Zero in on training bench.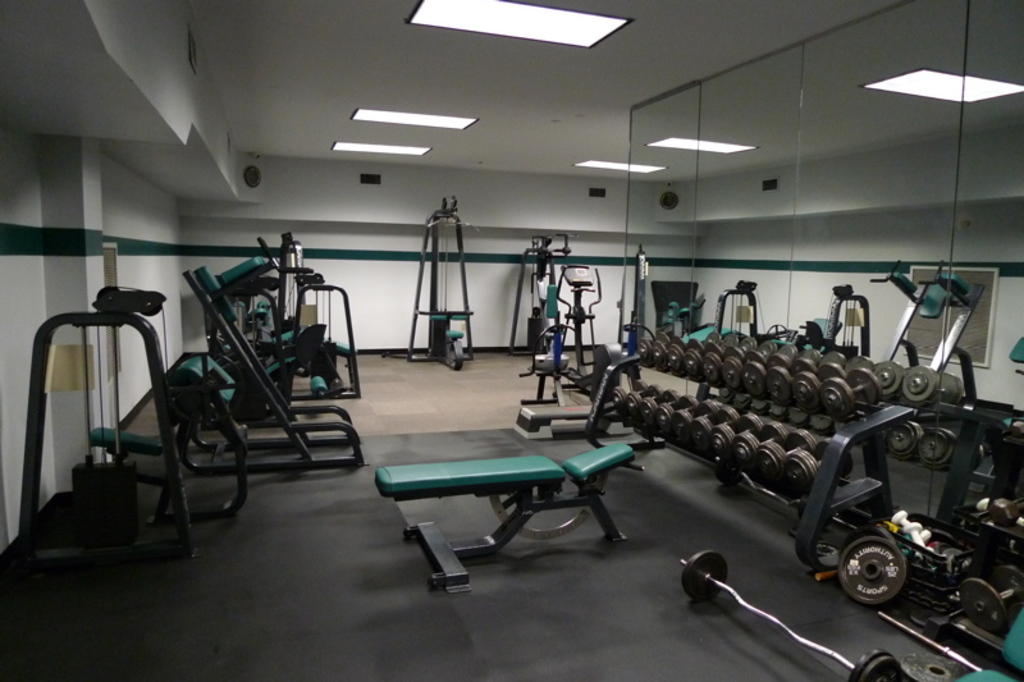
Zeroed in: 374 443 628 582.
